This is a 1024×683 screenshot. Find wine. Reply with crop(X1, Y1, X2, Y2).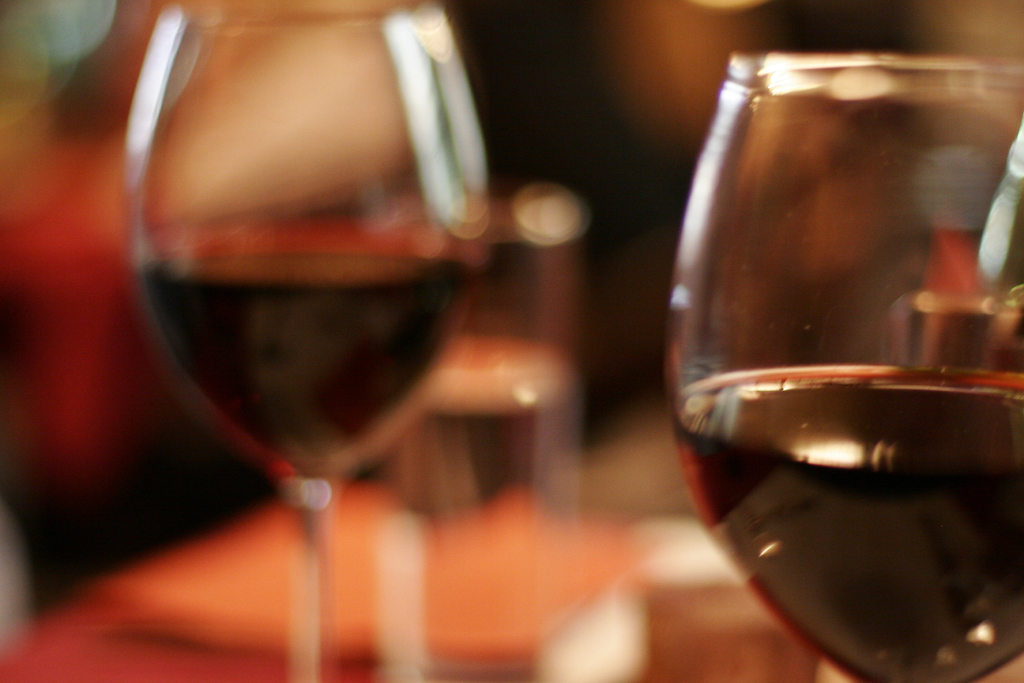
crop(677, 364, 1023, 682).
